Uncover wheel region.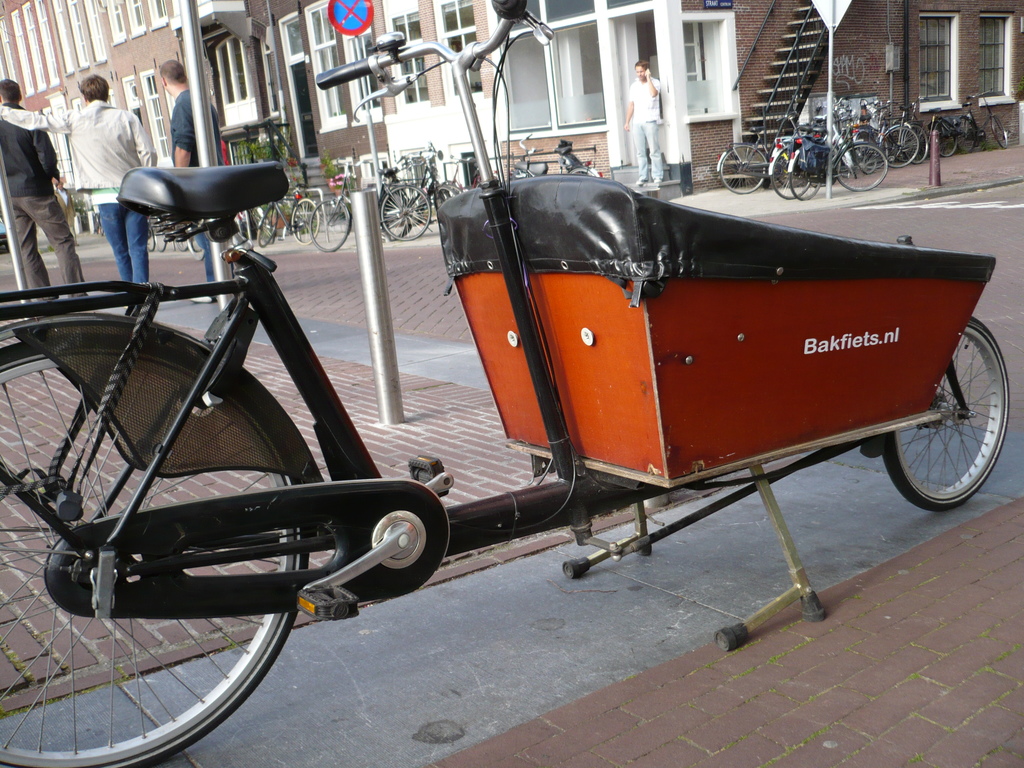
Uncovered: [310,198,351,251].
